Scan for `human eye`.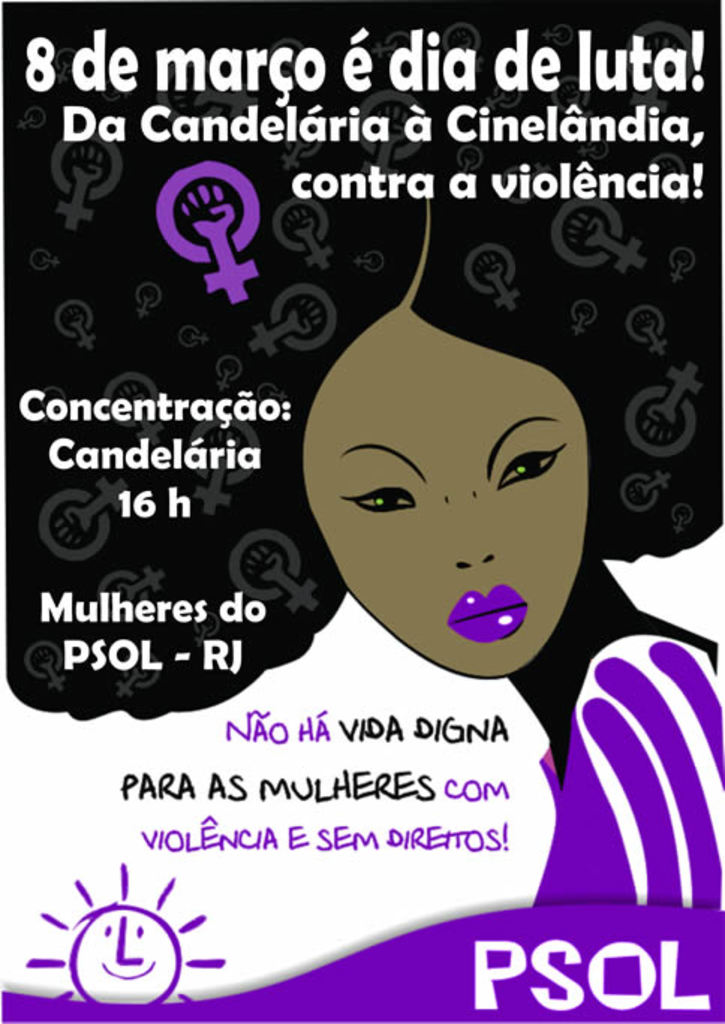
Scan result: select_region(494, 425, 577, 502).
